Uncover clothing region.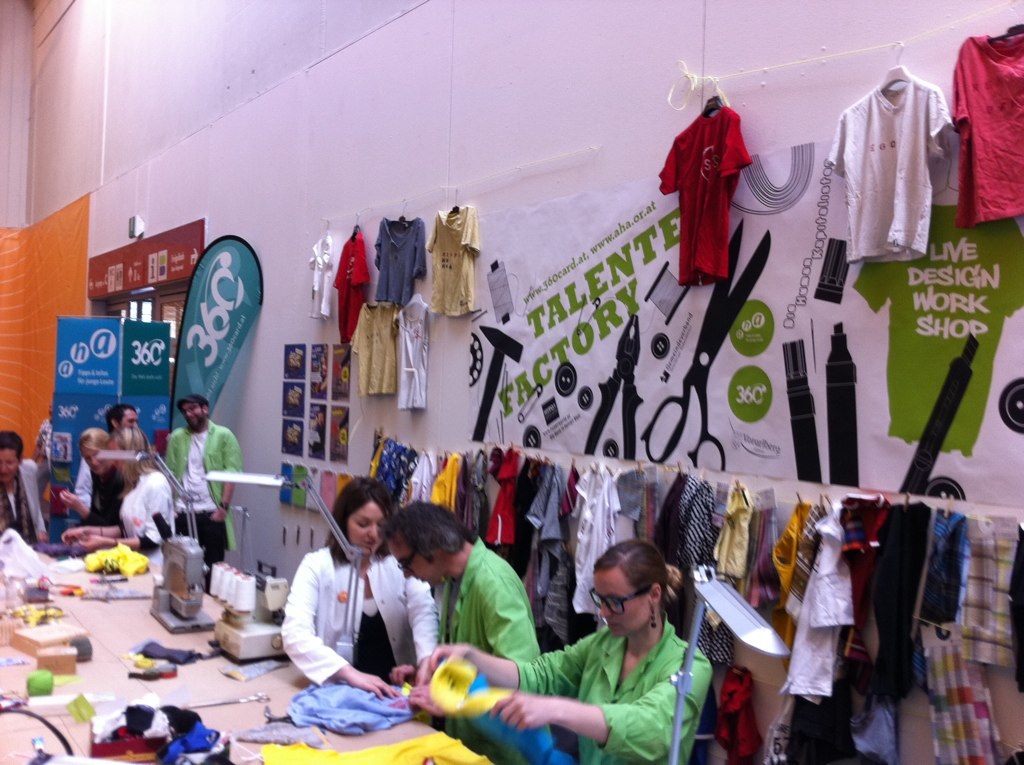
Uncovered: left=0, top=458, right=41, bottom=534.
